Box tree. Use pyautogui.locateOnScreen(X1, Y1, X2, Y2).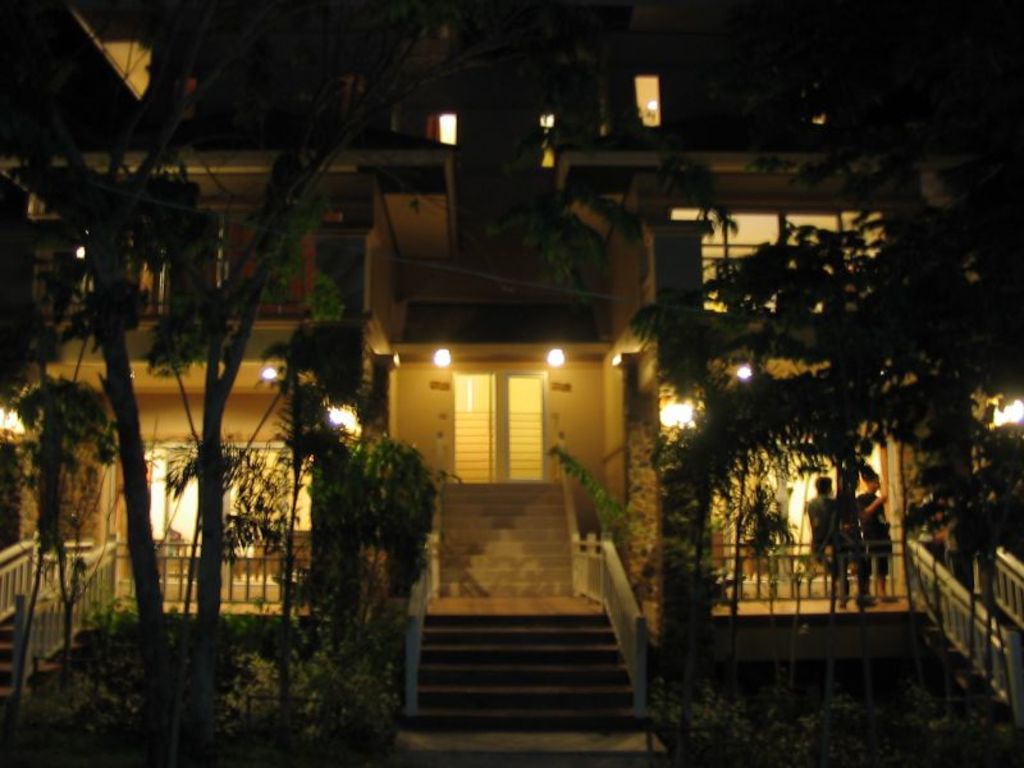
pyautogui.locateOnScreen(0, 0, 484, 763).
